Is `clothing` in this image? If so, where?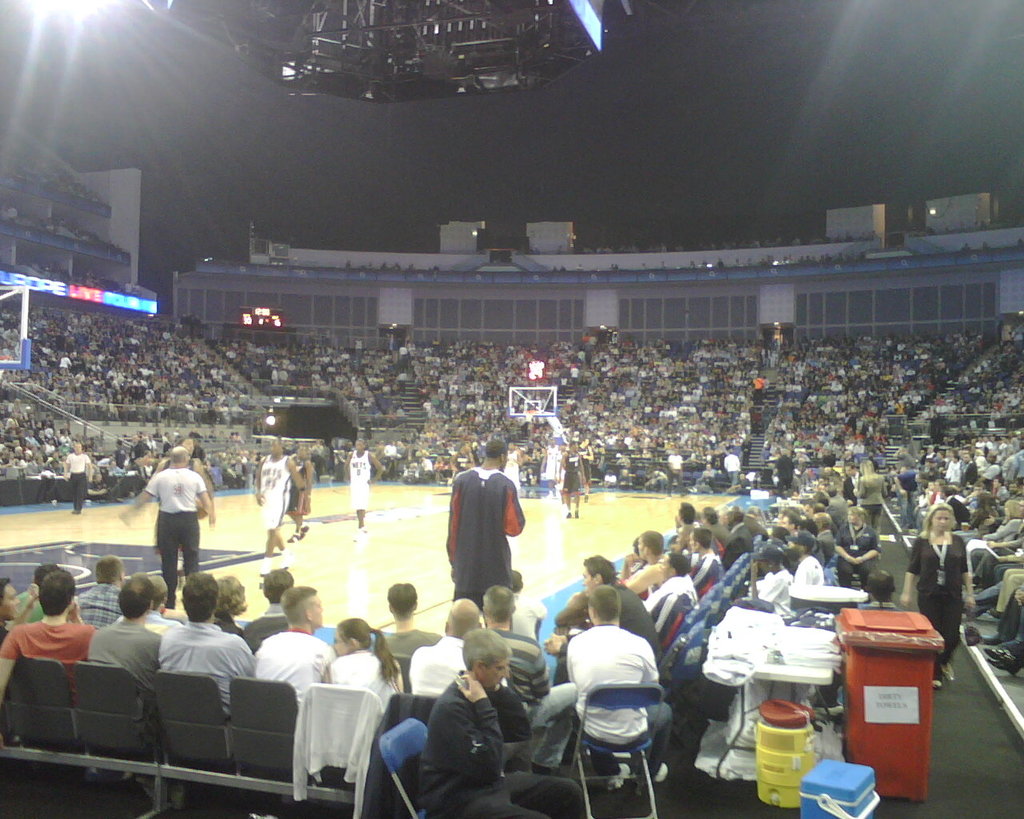
Yes, at Rect(406, 642, 468, 696).
